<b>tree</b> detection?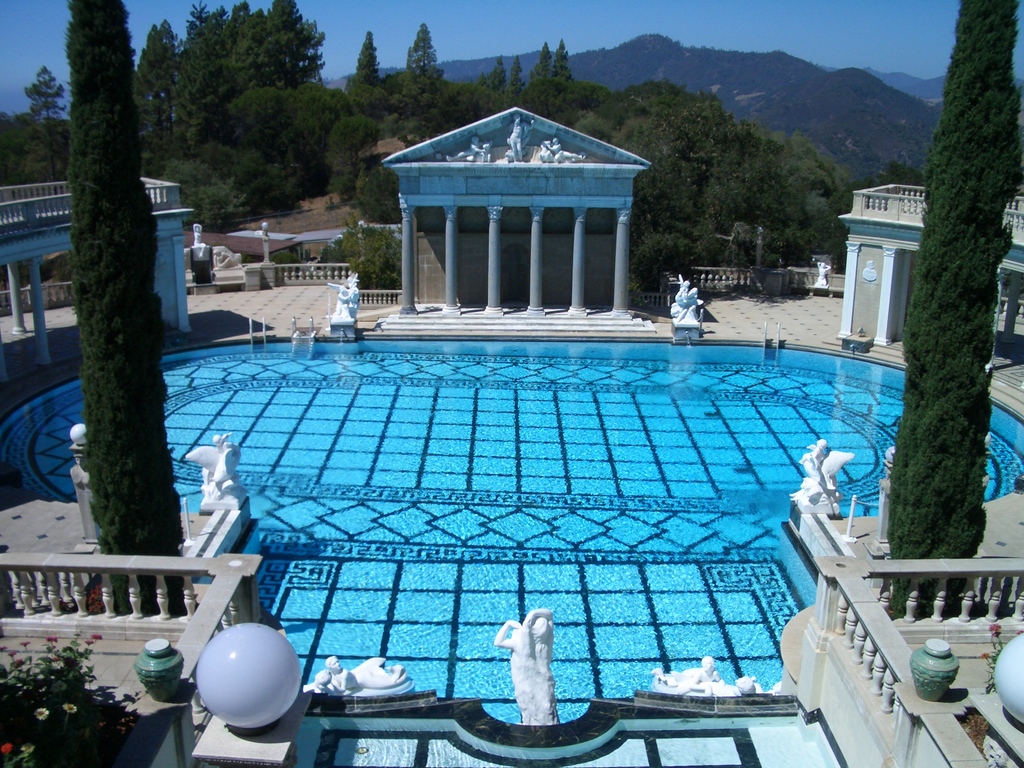
bbox=[504, 51, 531, 93]
